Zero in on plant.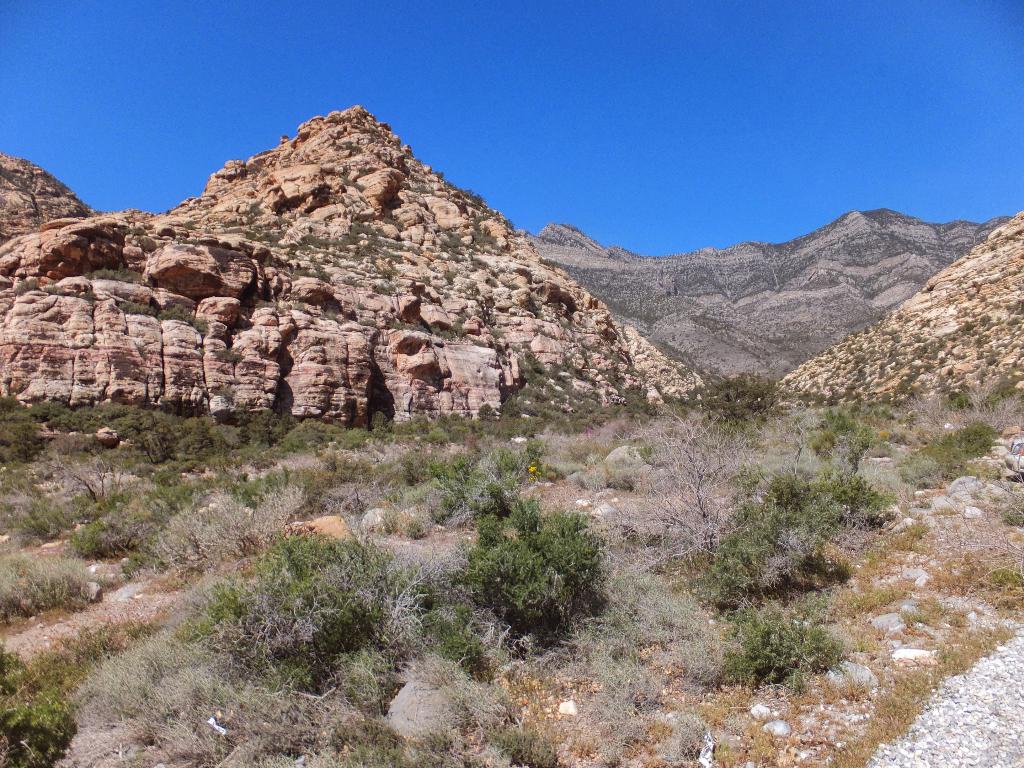
Zeroed in: l=895, t=333, r=900, b=344.
